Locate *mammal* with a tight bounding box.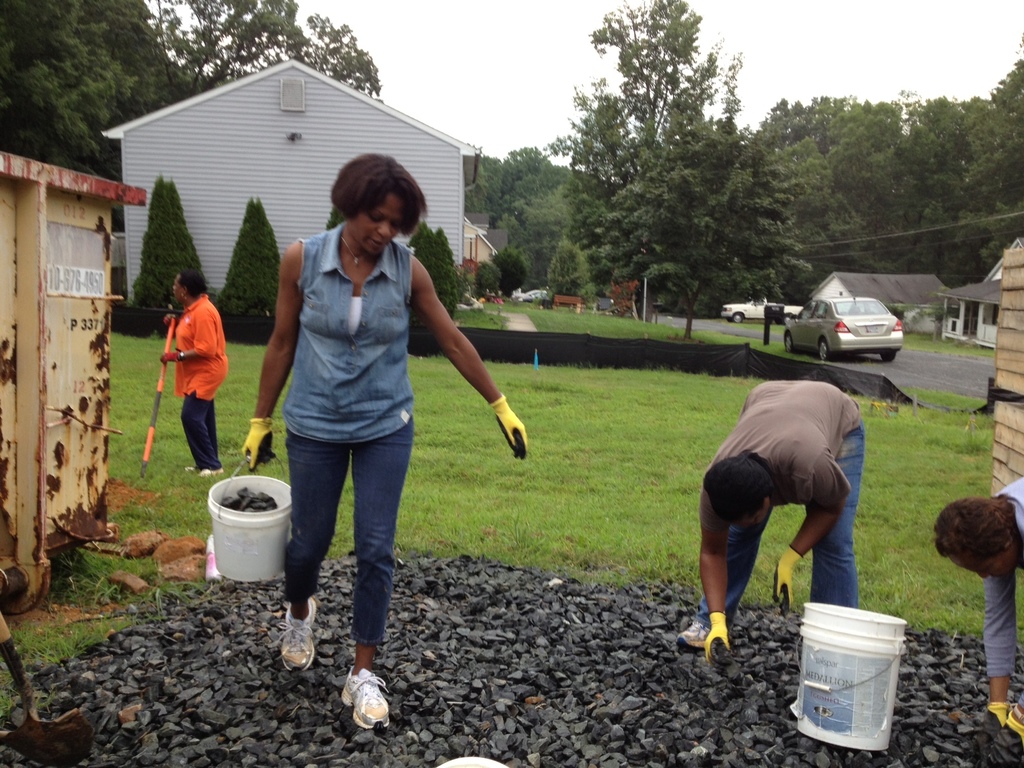
region(928, 471, 1023, 767).
